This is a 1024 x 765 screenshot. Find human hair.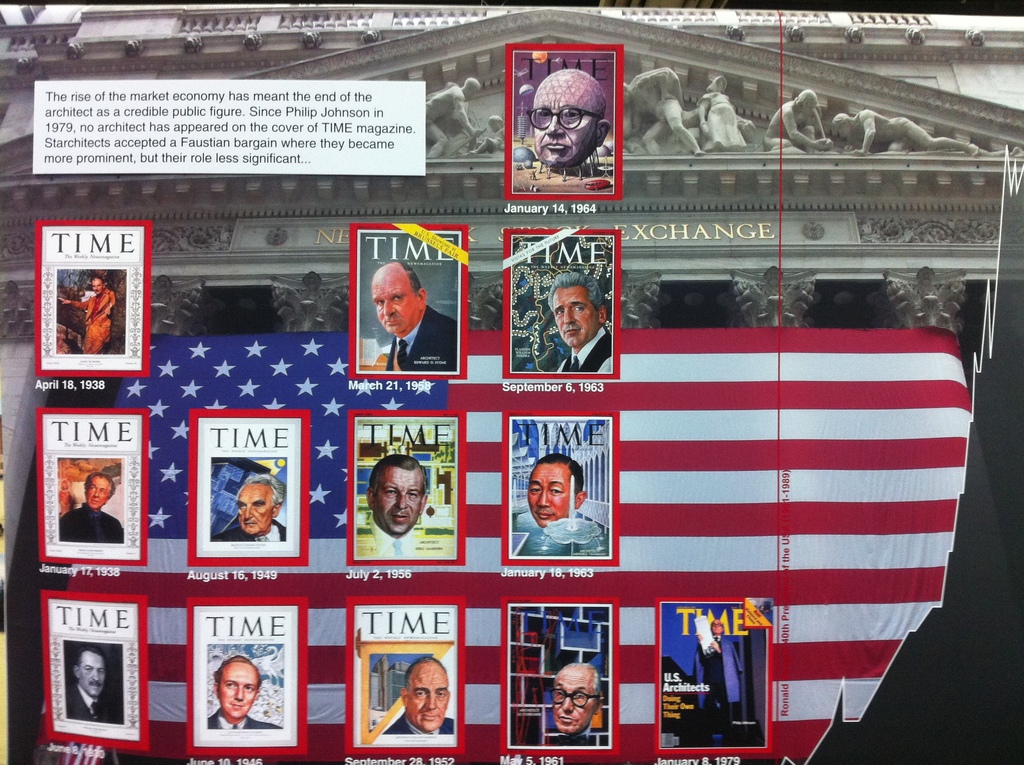
Bounding box: bbox=(390, 259, 422, 296).
